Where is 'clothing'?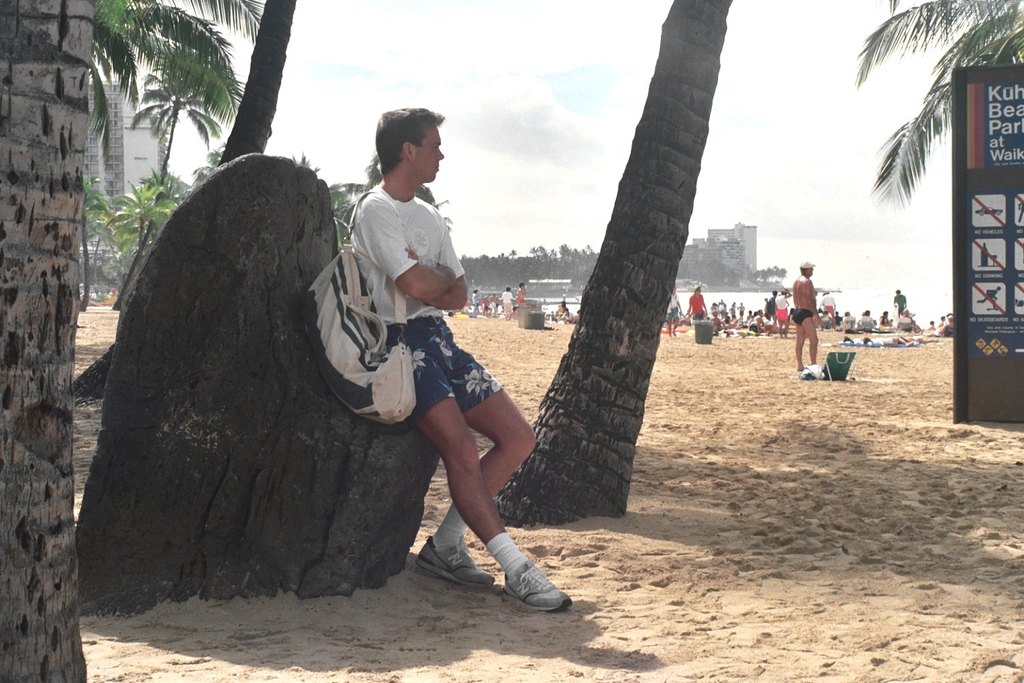
(730,303,735,318).
